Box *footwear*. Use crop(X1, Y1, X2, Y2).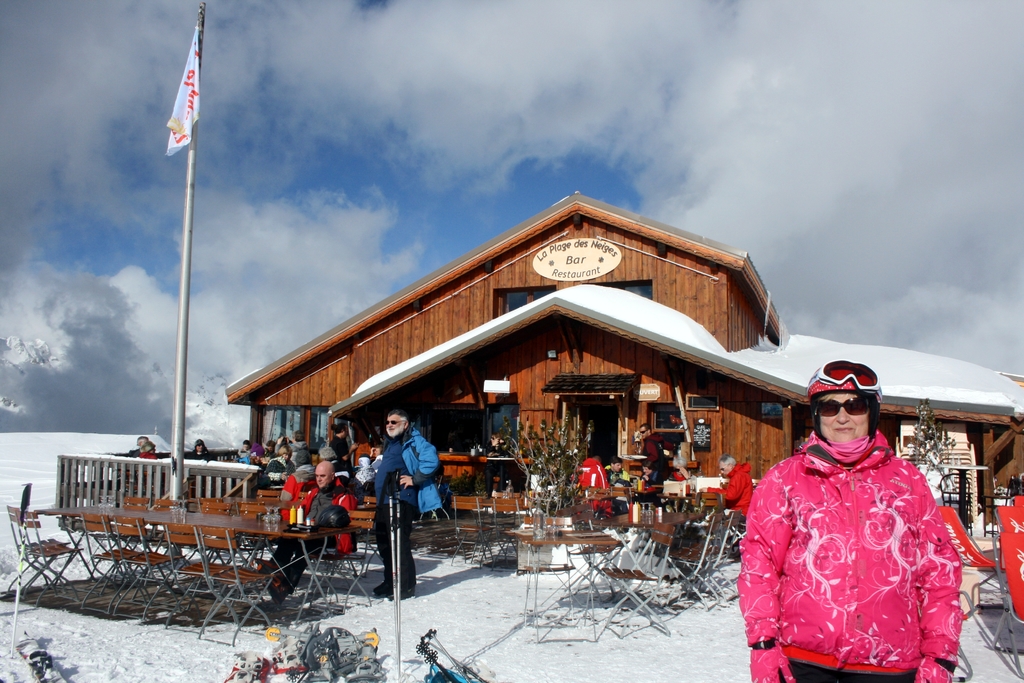
crop(264, 575, 286, 601).
